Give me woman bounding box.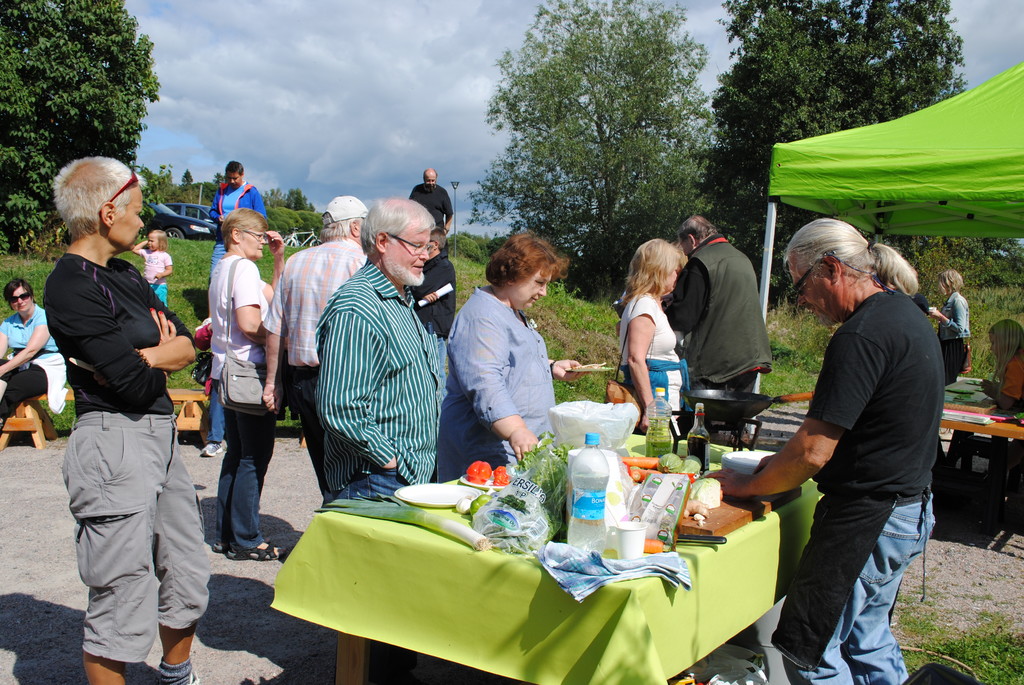
bbox=[211, 207, 284, 560].
